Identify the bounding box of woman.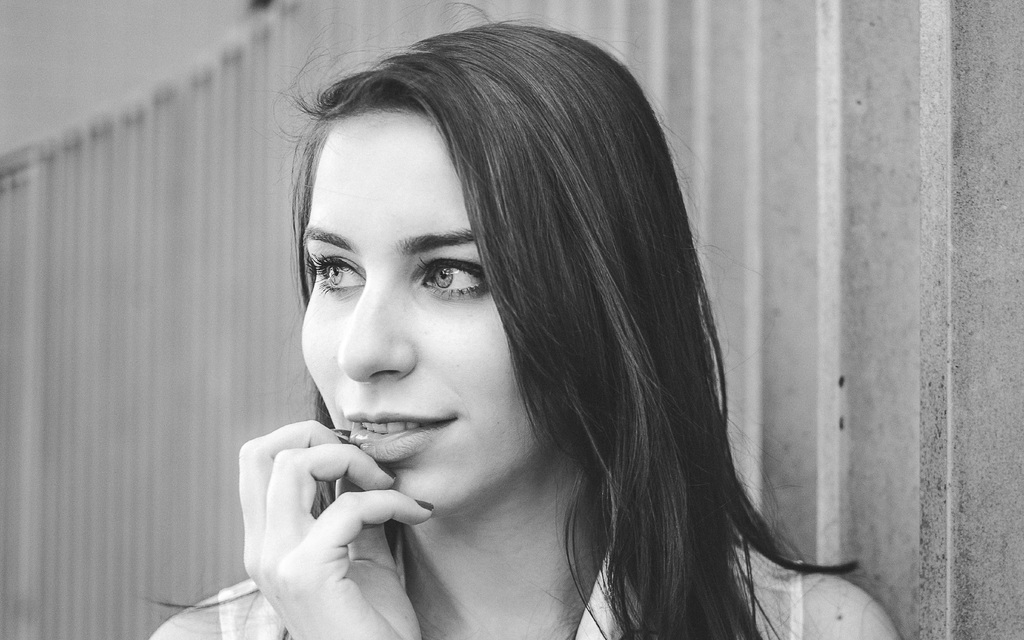
<region>147, 0, 919, 639</region>.
